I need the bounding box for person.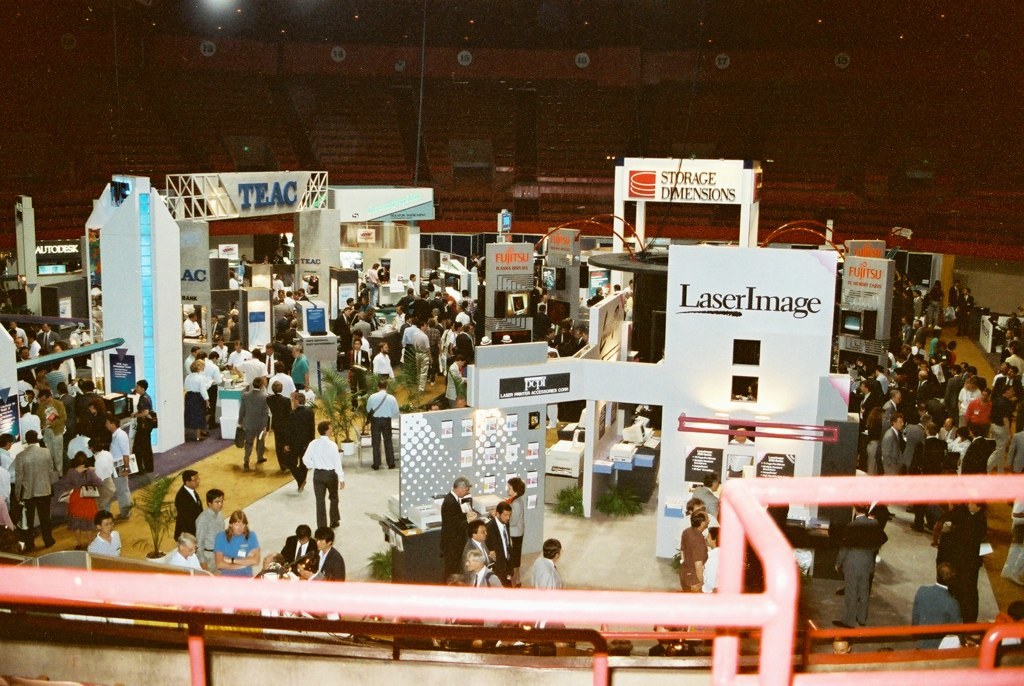
Here it is: {"left": 920, "top": 368, "right": 937, "bottom": 398}.
